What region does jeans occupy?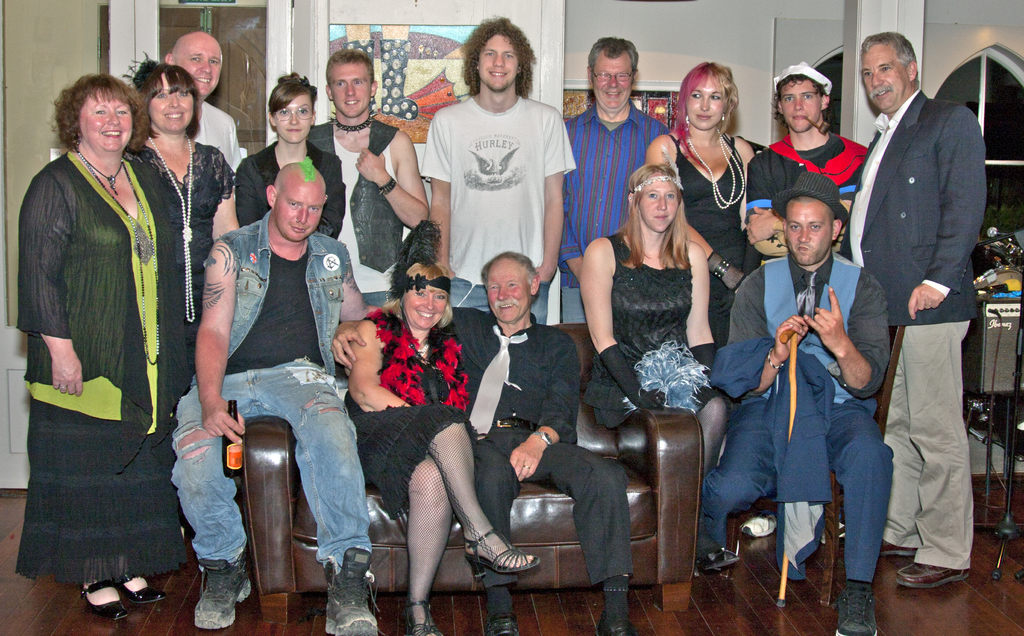
box=[356, 285, 390, 316].
